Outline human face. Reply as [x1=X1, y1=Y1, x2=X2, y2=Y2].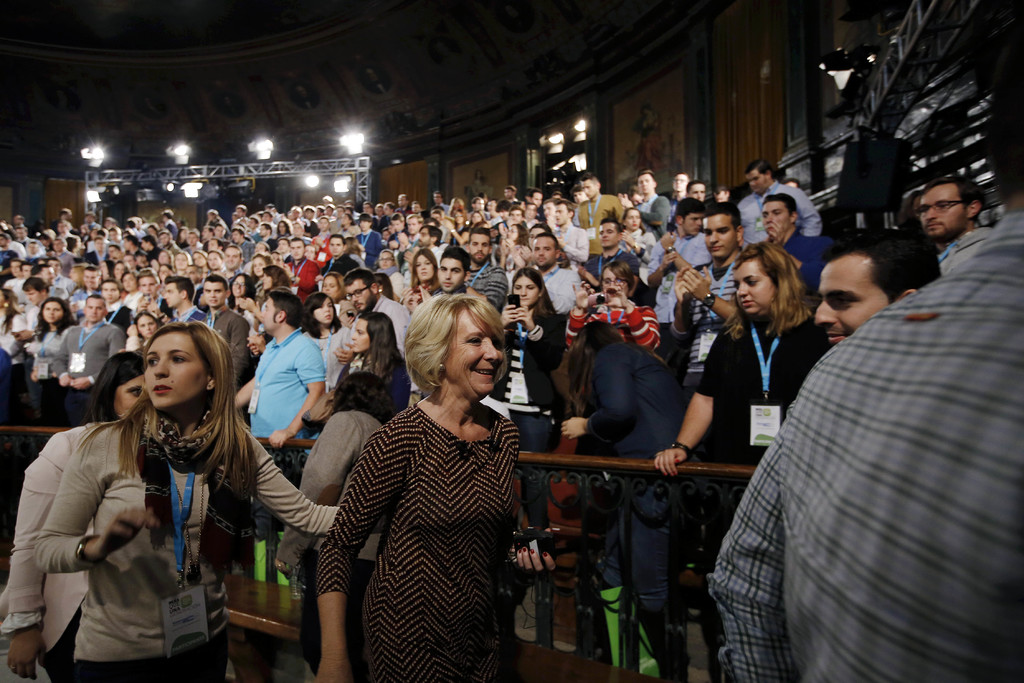
[x1=122, y1=240, x2=129, y2=249].
